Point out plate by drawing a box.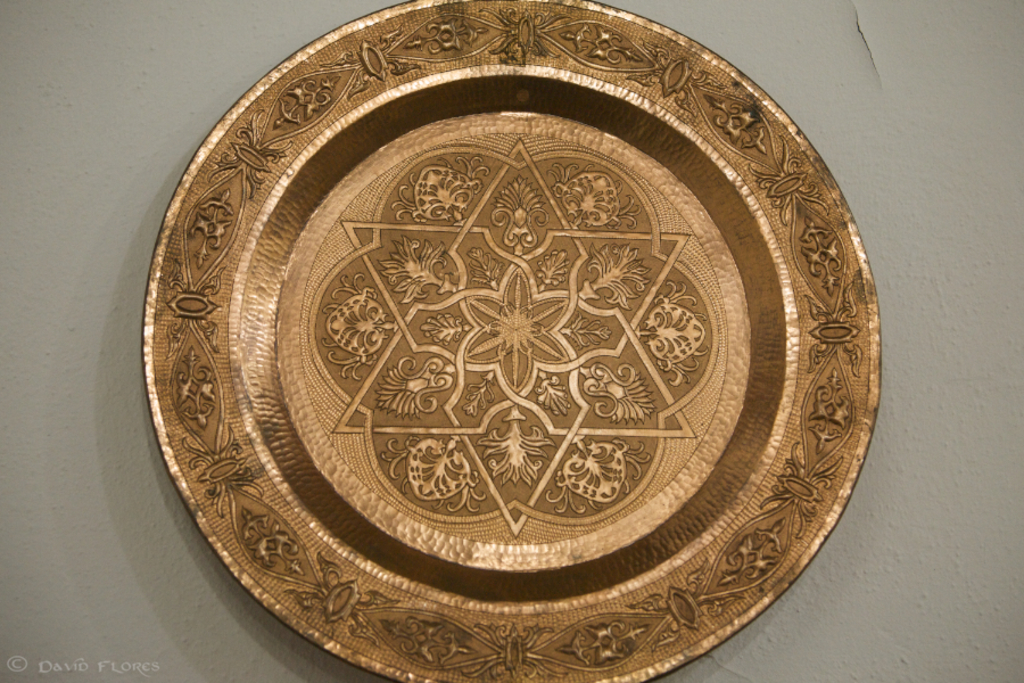
crop(150, 59, 882, 670).
